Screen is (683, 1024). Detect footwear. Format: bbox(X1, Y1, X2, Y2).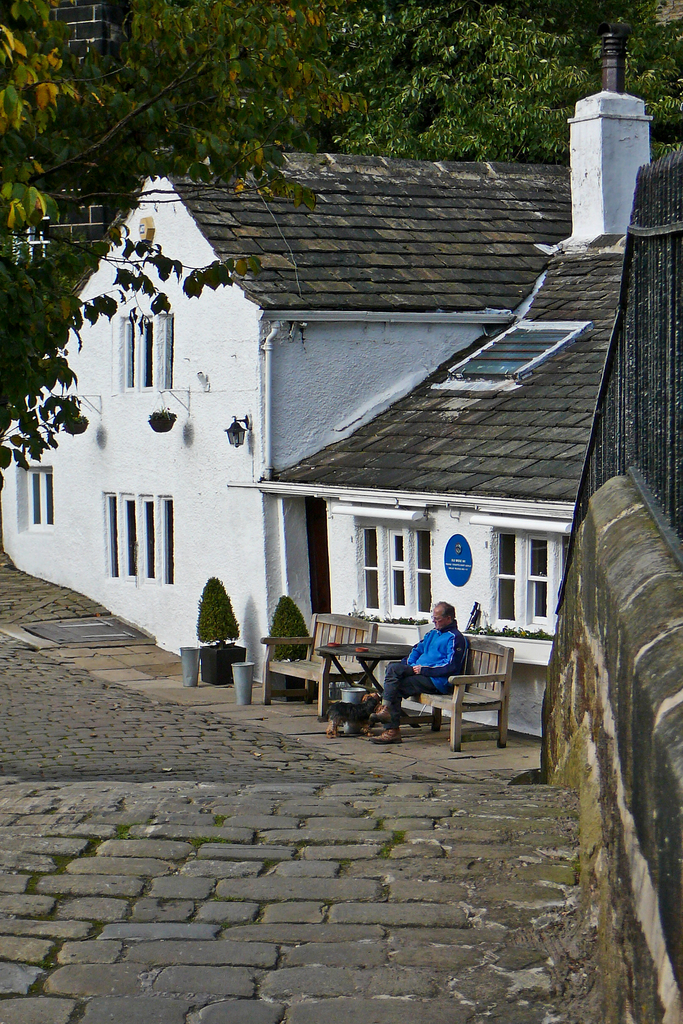
bbox(367, 705, 395, 721).
